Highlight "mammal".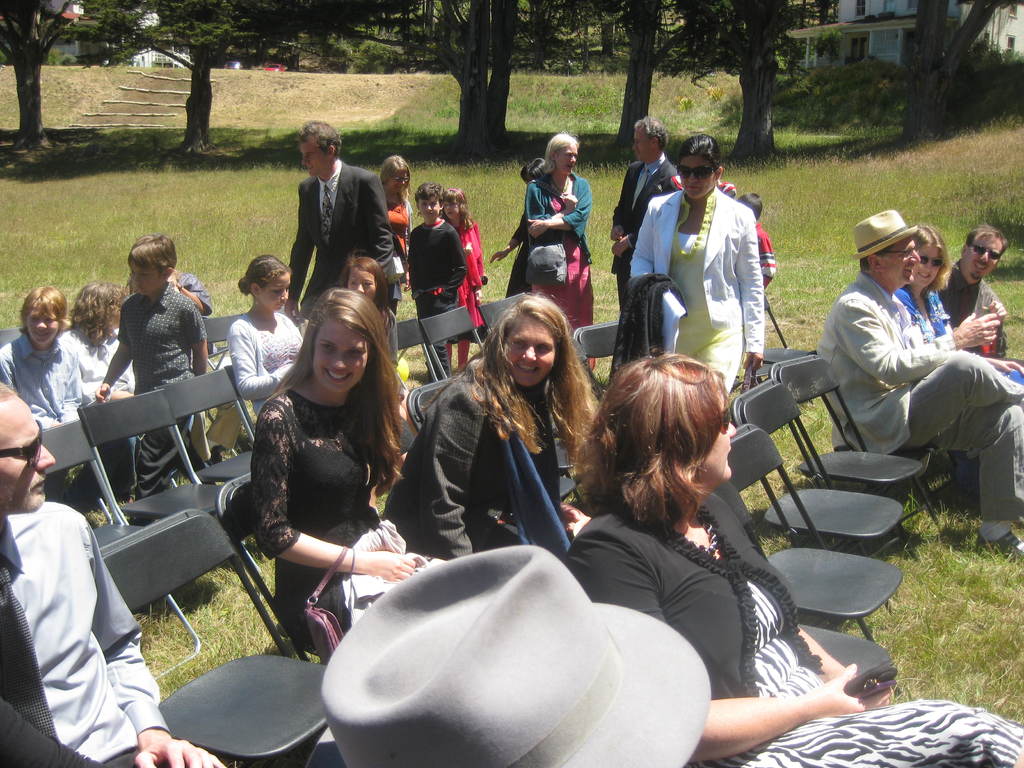
Highlighted region: left=0, top=289, right=77, bottom=502.
